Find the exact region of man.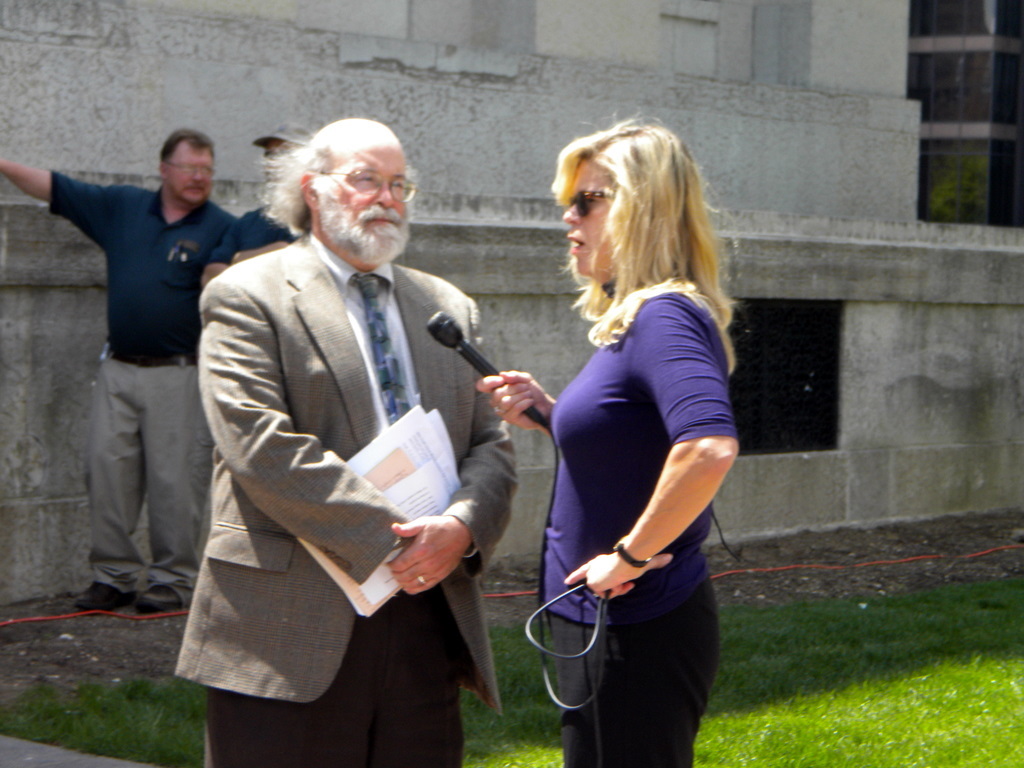
Exact region: <bbox>169, 117, 525, 767</bbox>.
